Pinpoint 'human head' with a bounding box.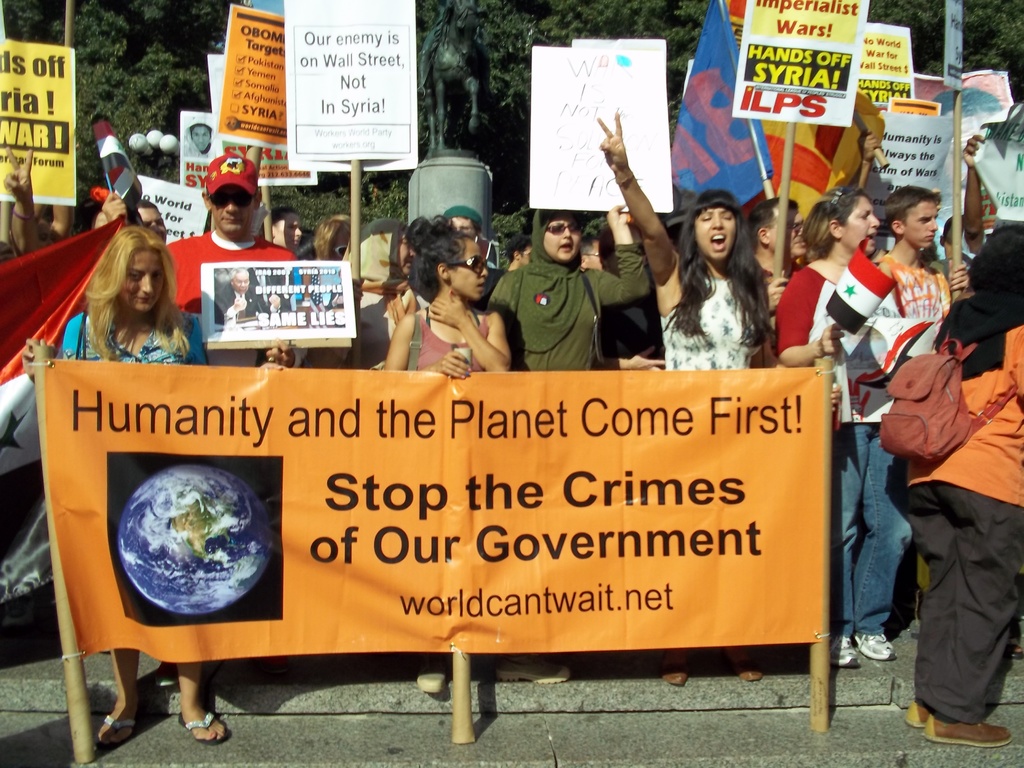
[x1=415, y1=232, x2=485, y2=295].
